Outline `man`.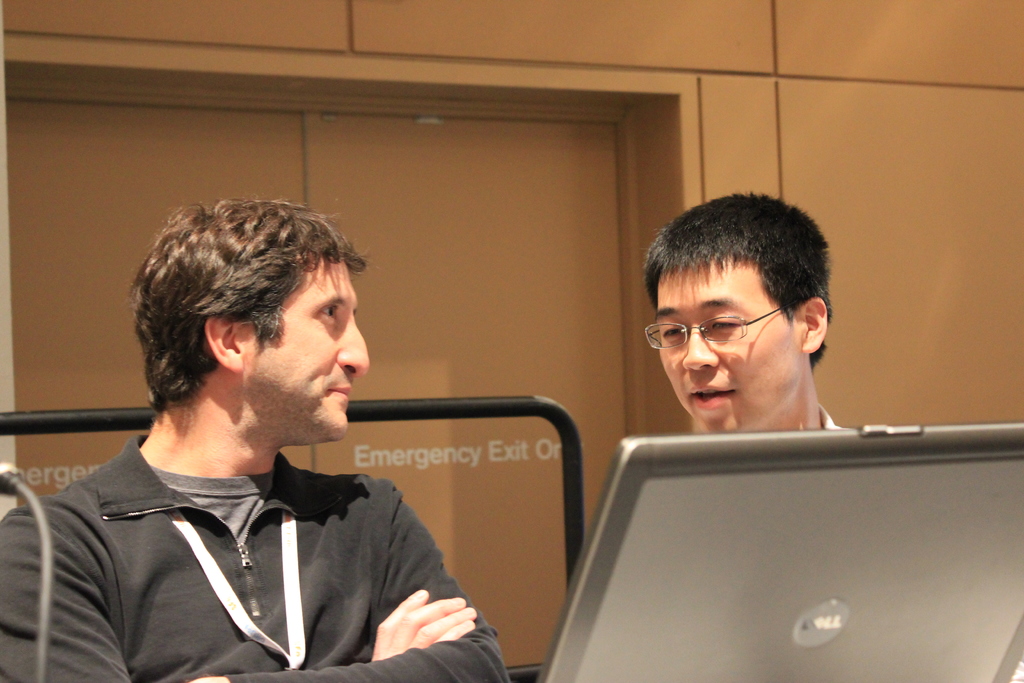
Outline: box(648, 192, 853, 431).
